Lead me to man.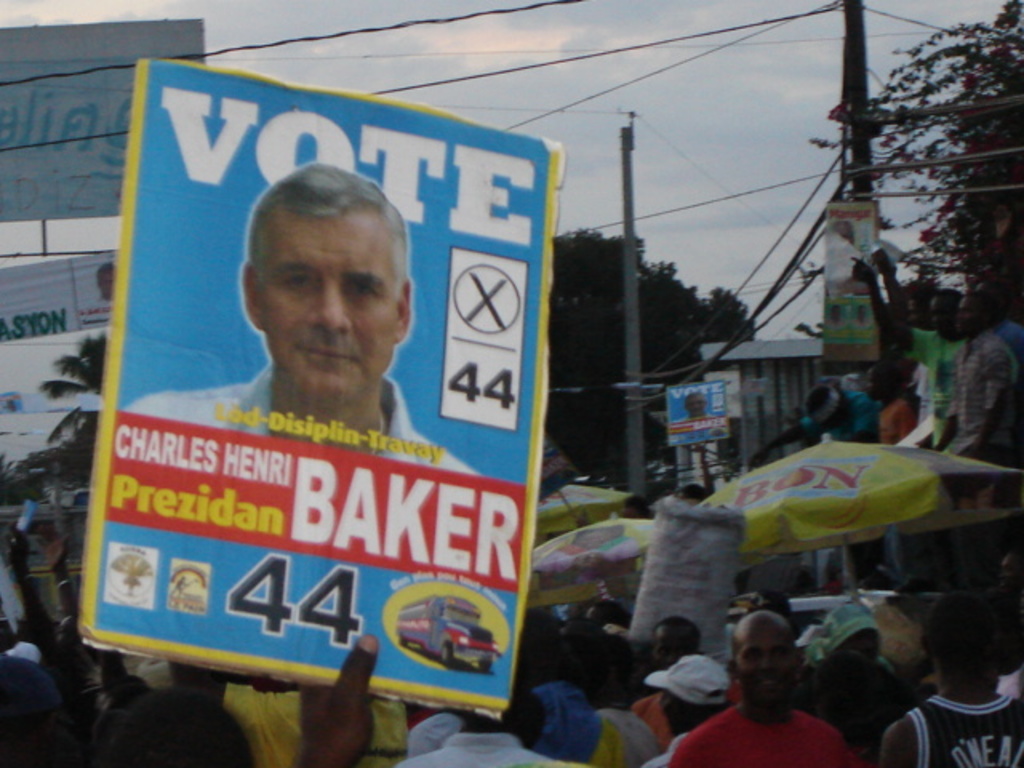
Lead to {"left": 850, "top": 254, "right": 970, "bottom": 456}.
